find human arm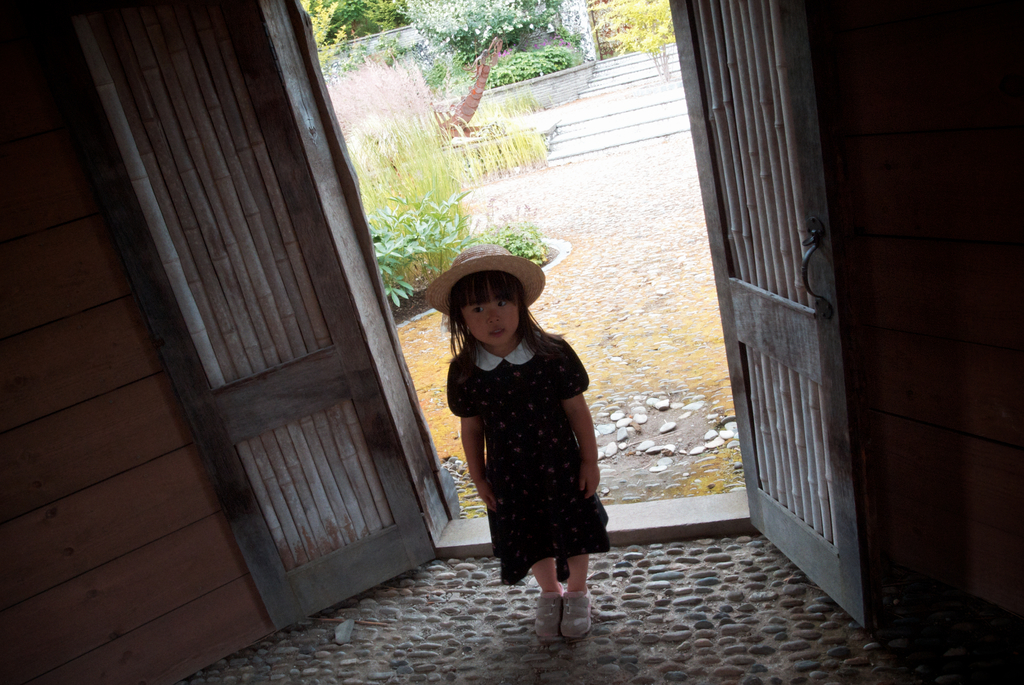
[x1=564, y1=342, x2=602, y2=497]
